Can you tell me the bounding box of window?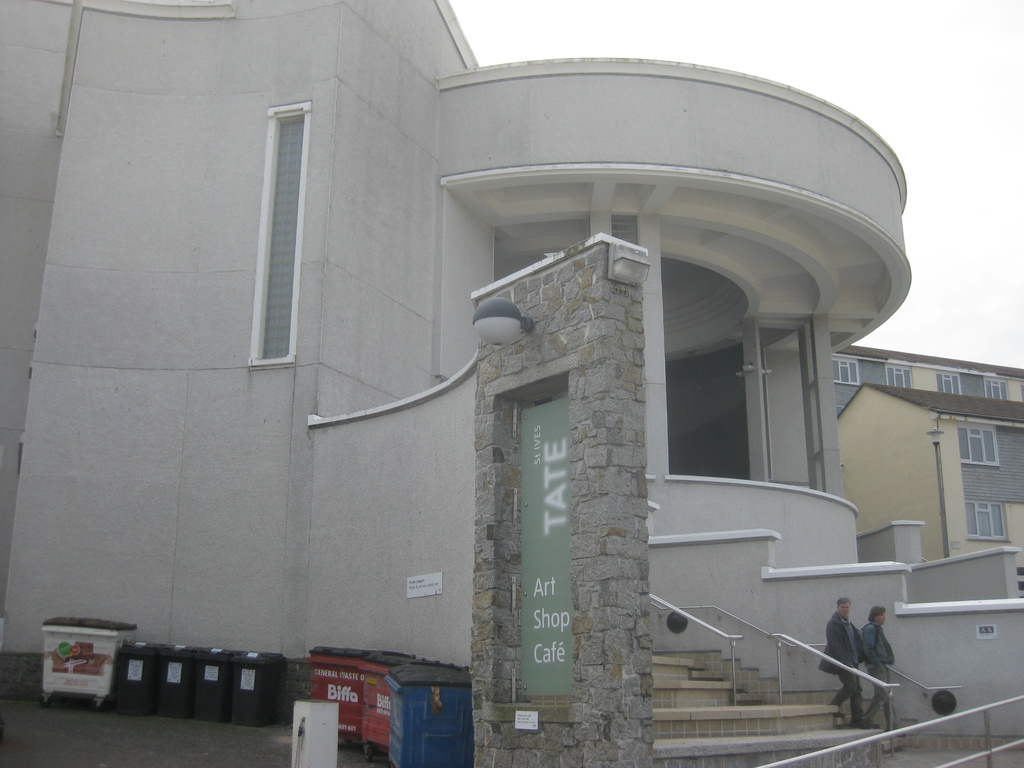
left=984, top=373, right=1008, bottom=399.
